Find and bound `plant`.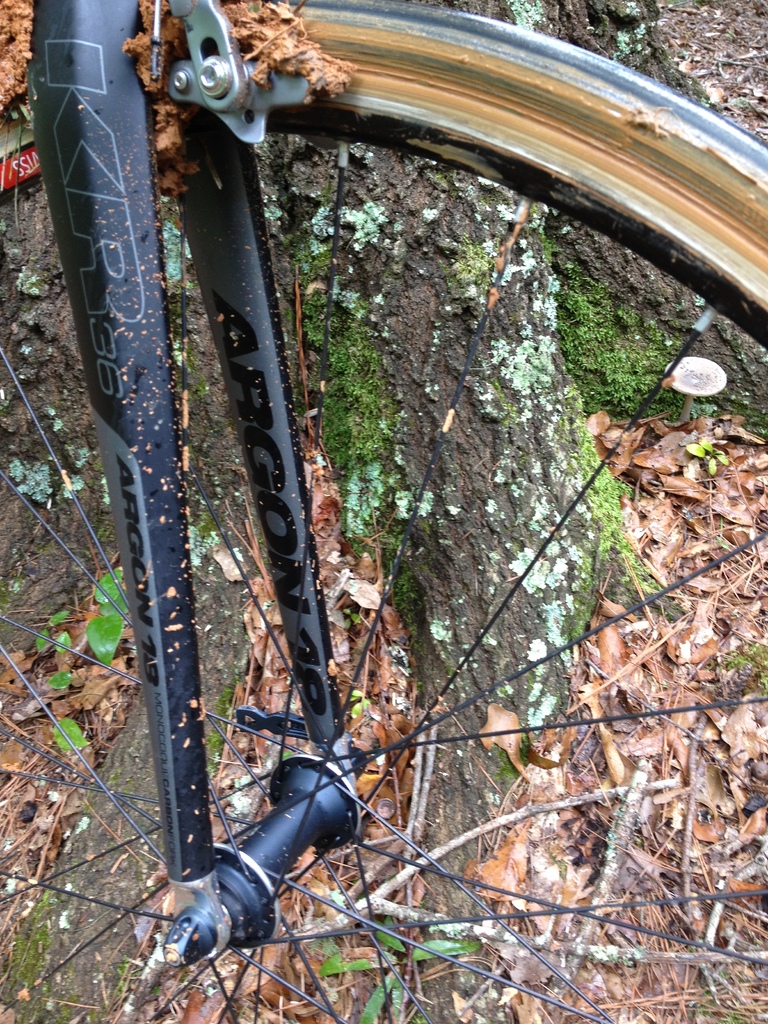
Bound: <region>56, 623, 70, 655</region>.
